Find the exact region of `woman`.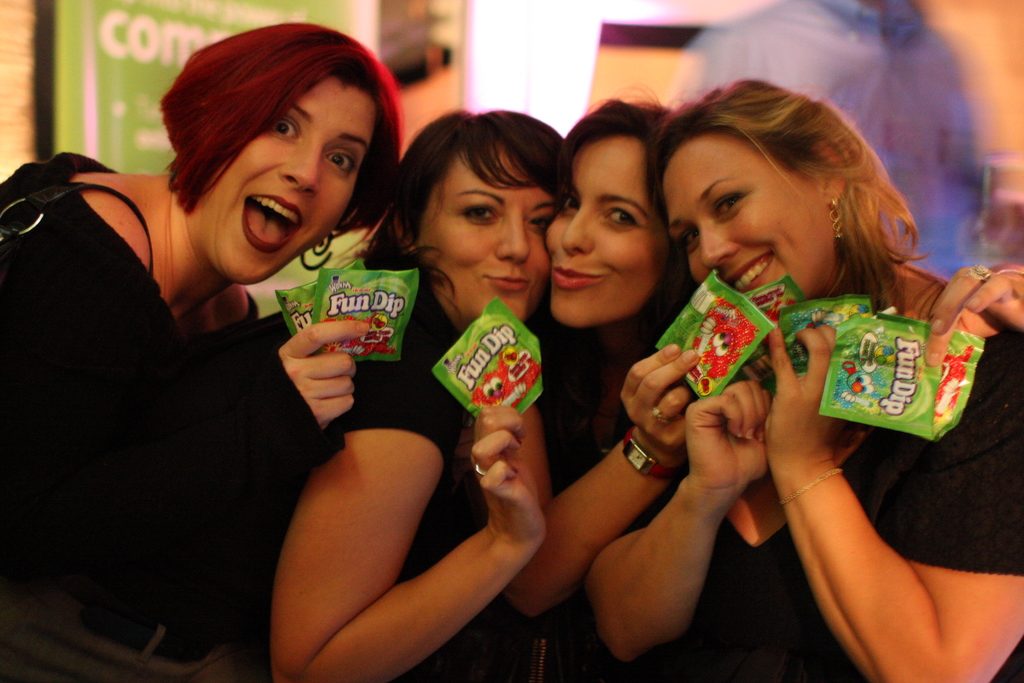
Exact region: box(584, 65, 1023, 682).
